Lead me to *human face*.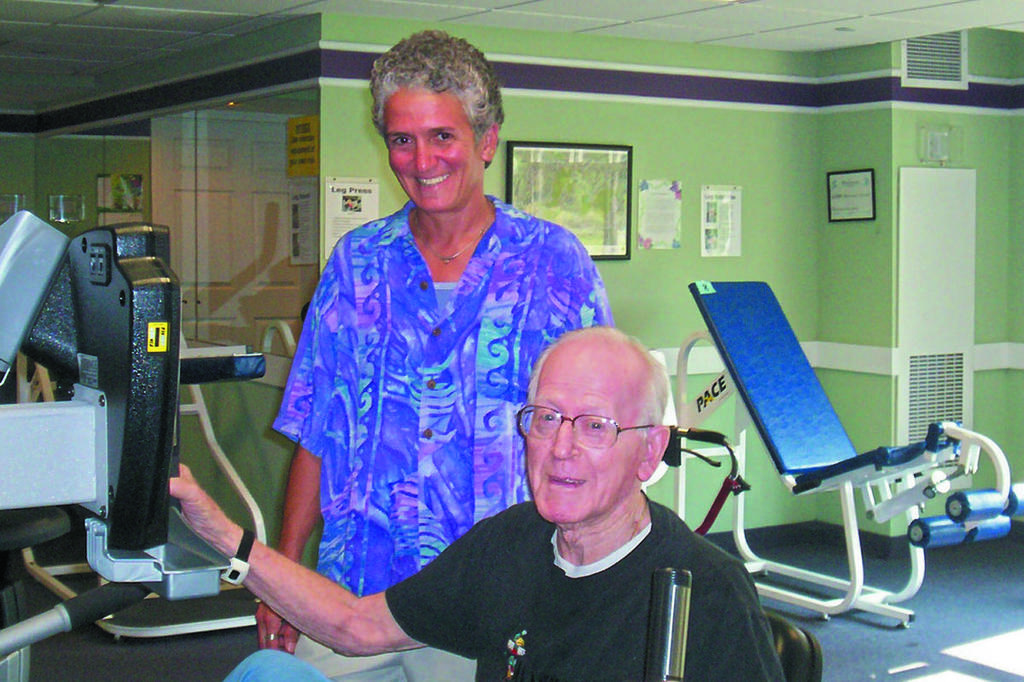
Lead to [left=381, top=89, right=479, bottom=219].
